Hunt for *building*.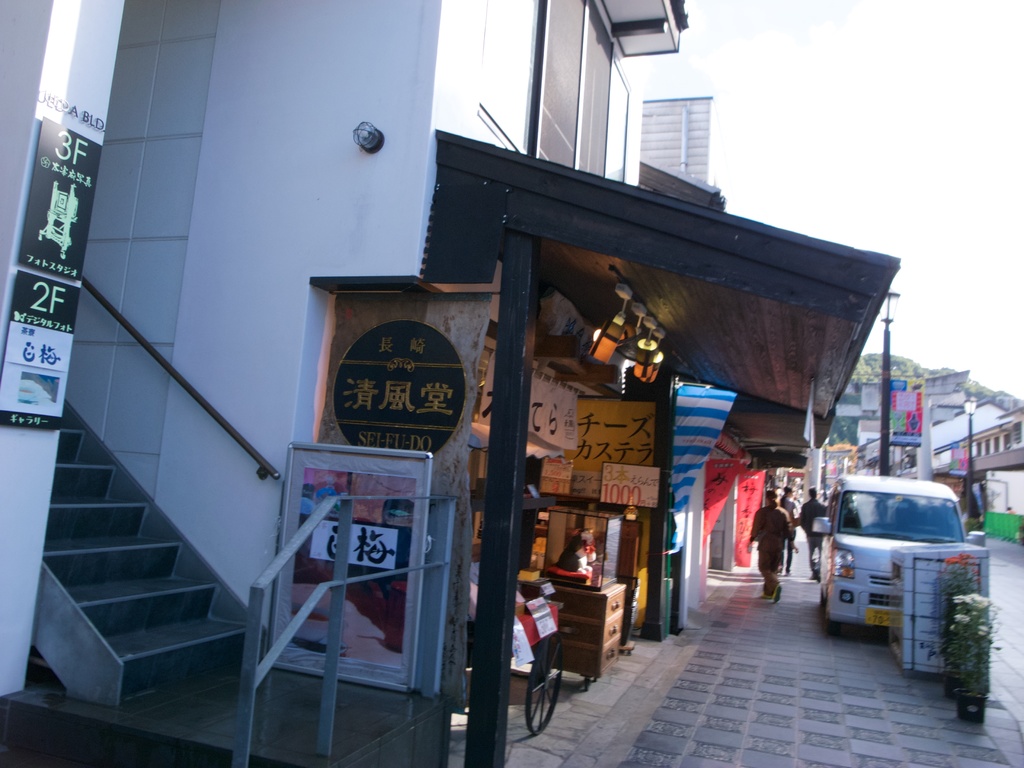
Hunted down at detection(639, 100, 715, 187).
